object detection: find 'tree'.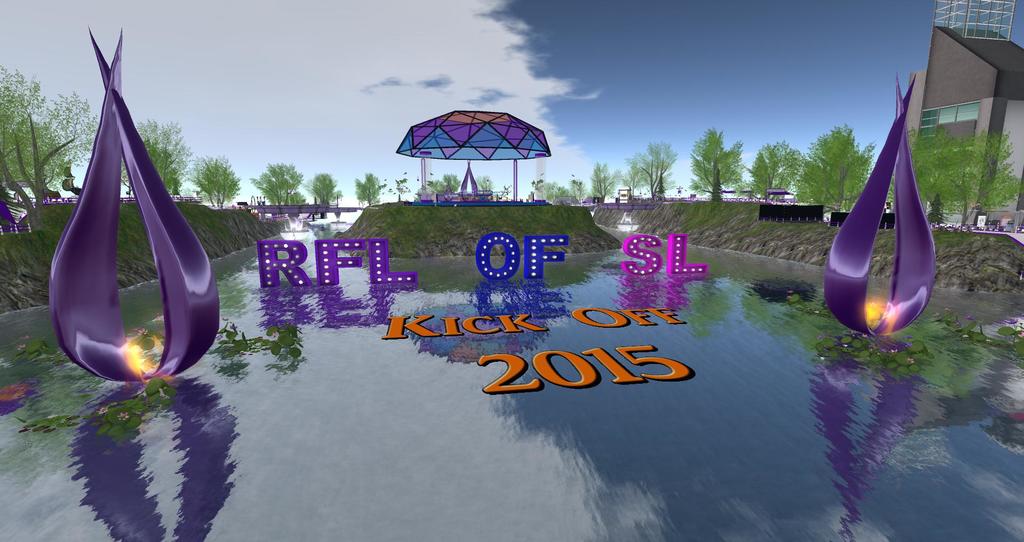
detection(0, 67, 97, 232).
